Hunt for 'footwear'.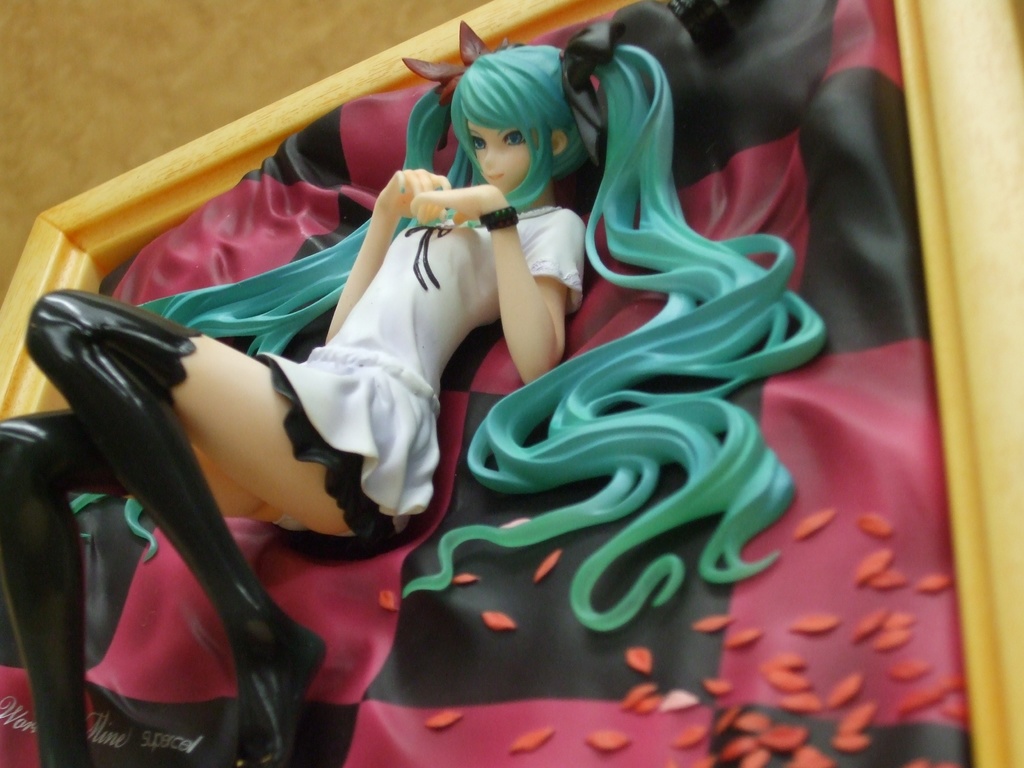
Hunted down at x1=221 y1=625 x2=328 y2=767.
